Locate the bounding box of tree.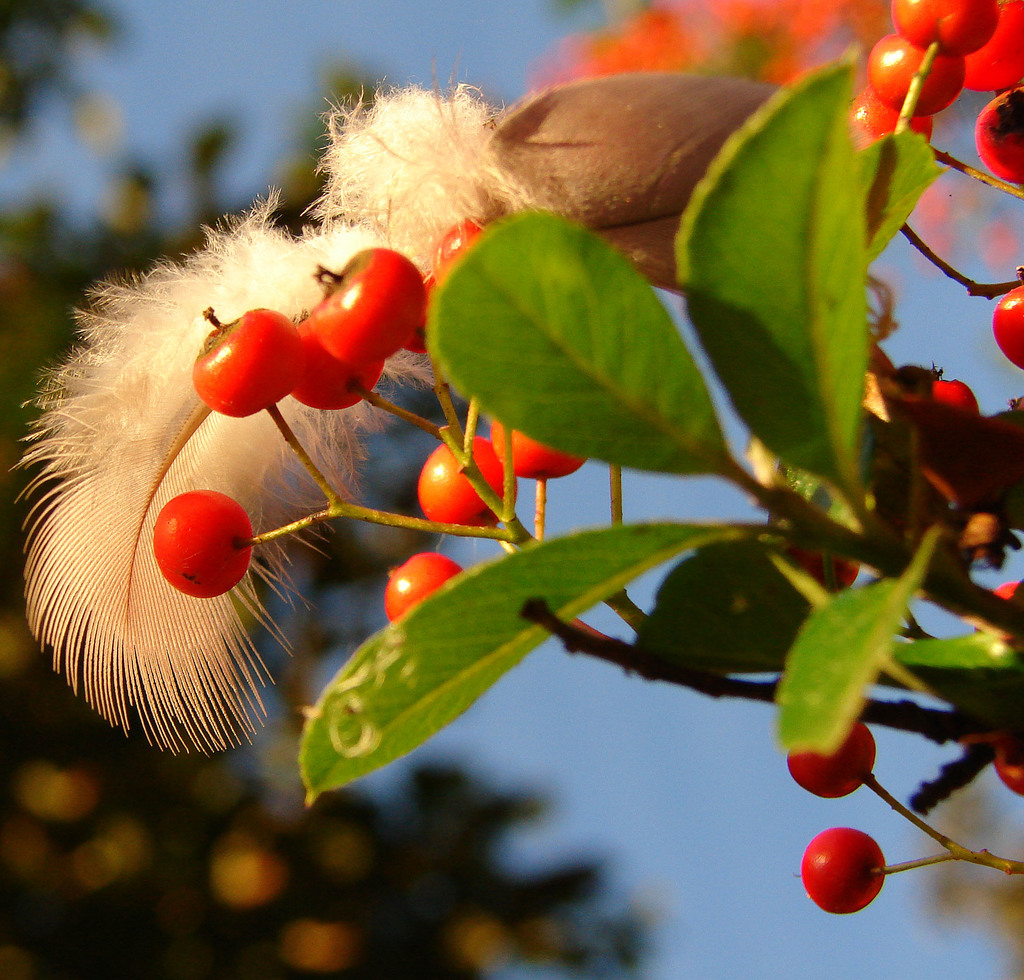
Bounding box: x1=0 y1=0 x2=652 y2=979.
